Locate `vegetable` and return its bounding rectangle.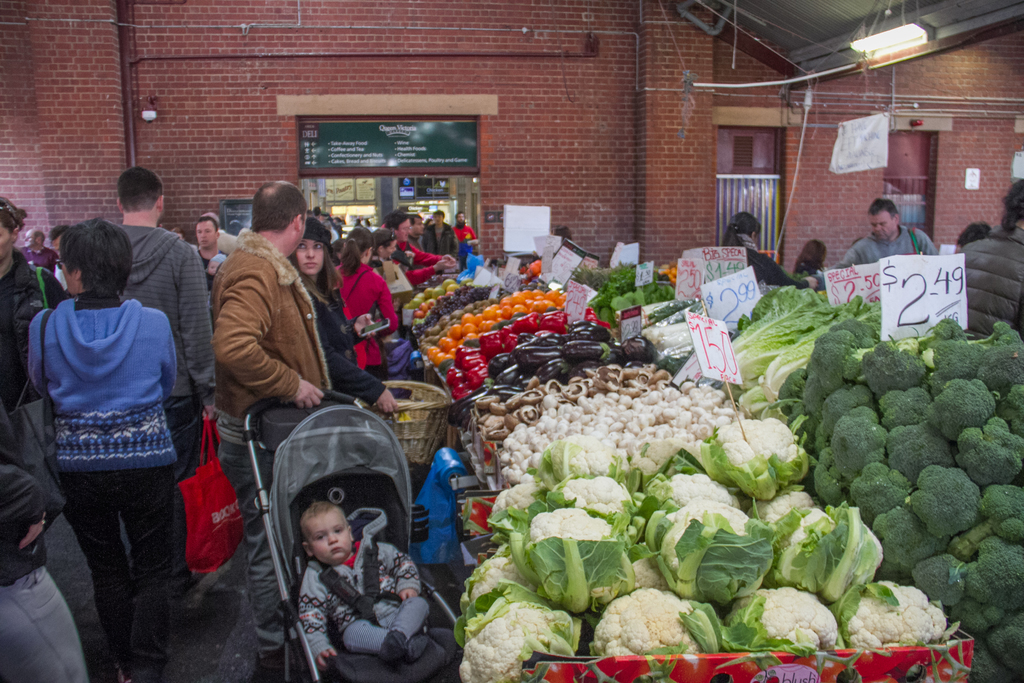
BBox(751, 479, 830, 525).
